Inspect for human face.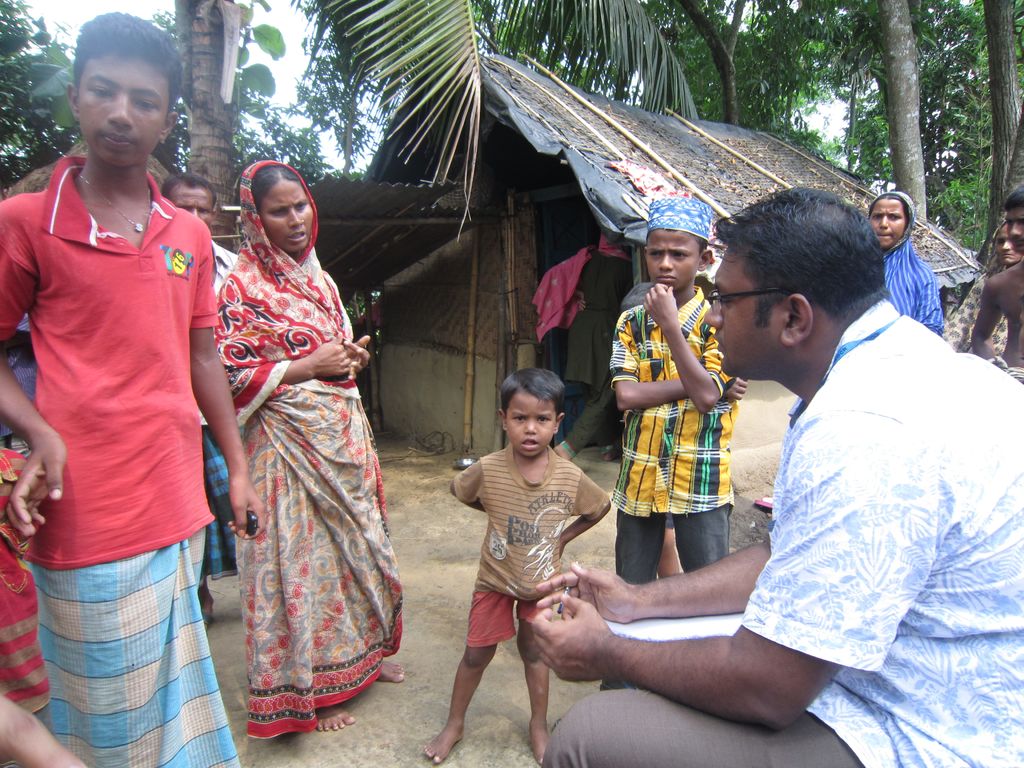
Inspection: <box>1007,205,1023,253</box>.
